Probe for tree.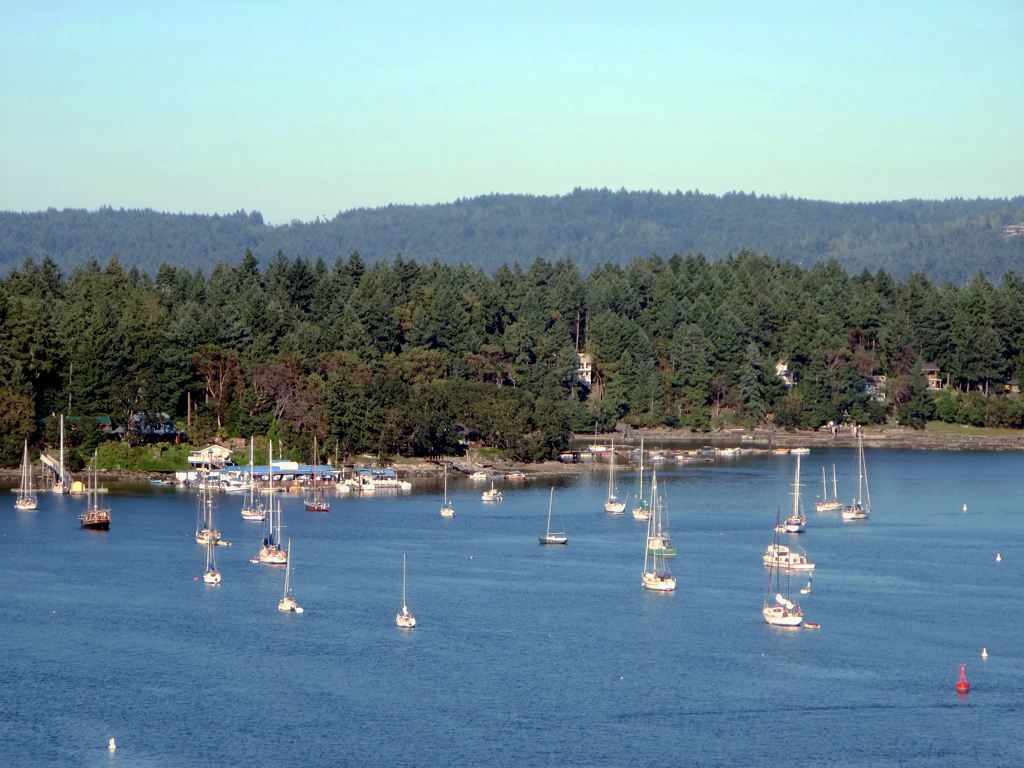
Probe result: crop(946, 264, 1023, 364).
